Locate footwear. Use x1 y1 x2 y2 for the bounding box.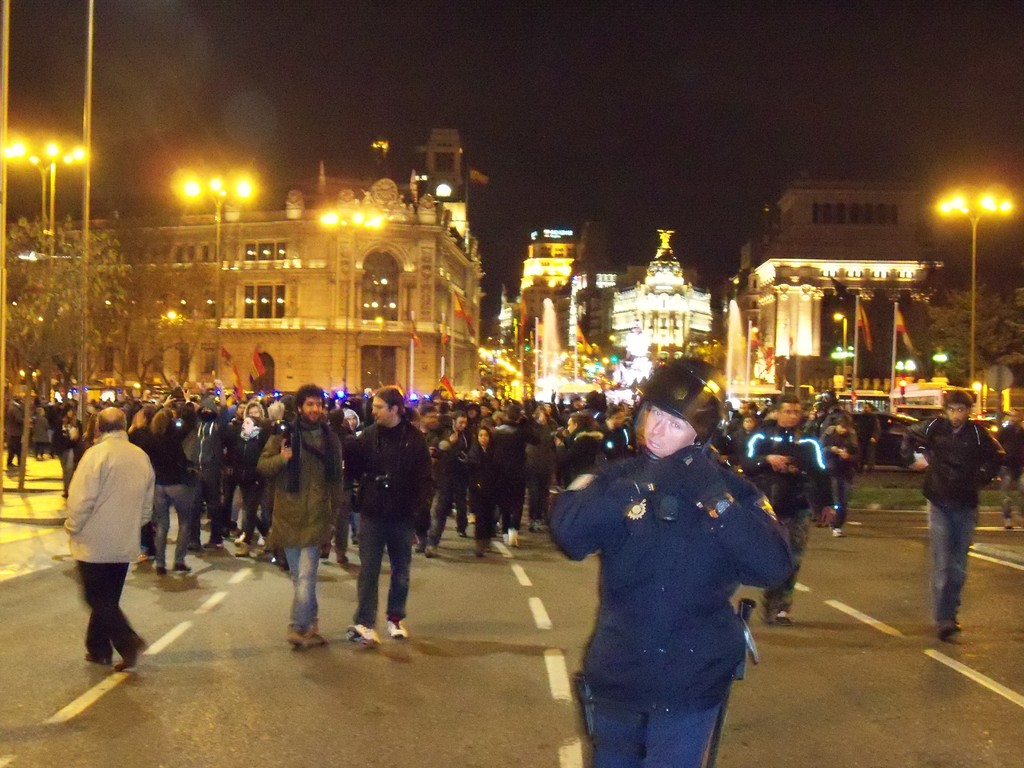
388 616 408 643.
